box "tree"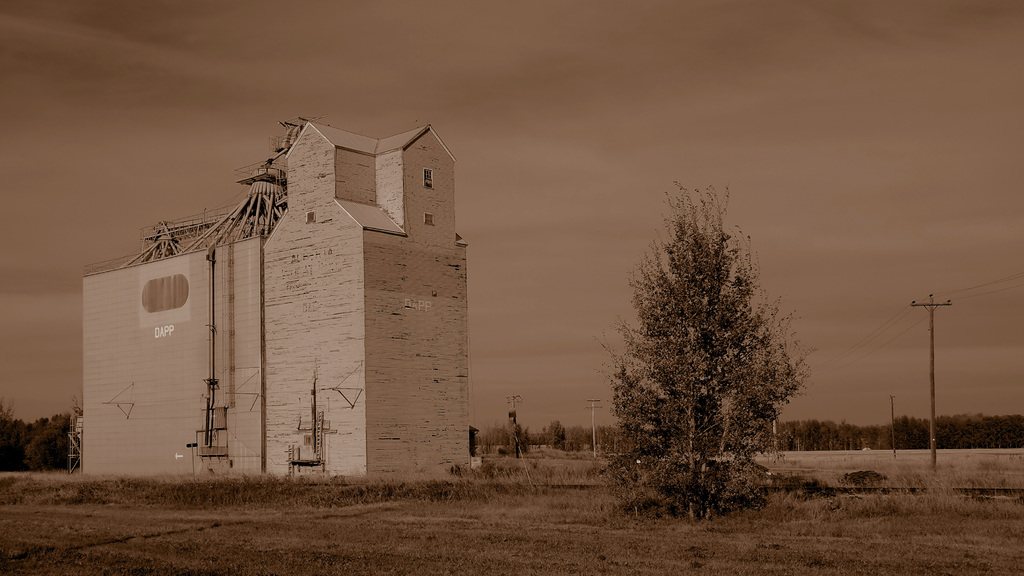
pyautogui.locateOnScreen(0, 392, 89, 475)
